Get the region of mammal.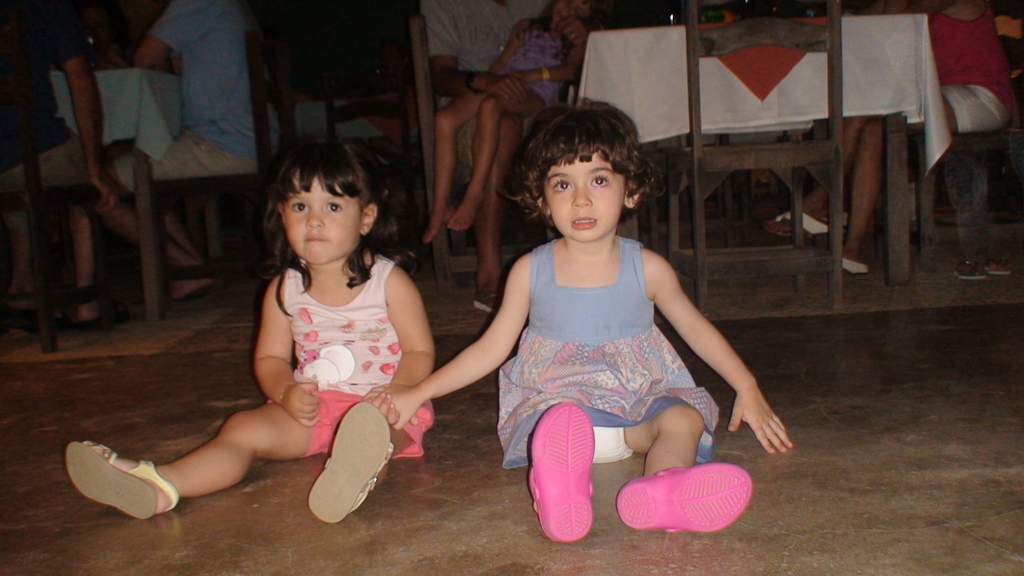
(768, 0, 1011, 273).
